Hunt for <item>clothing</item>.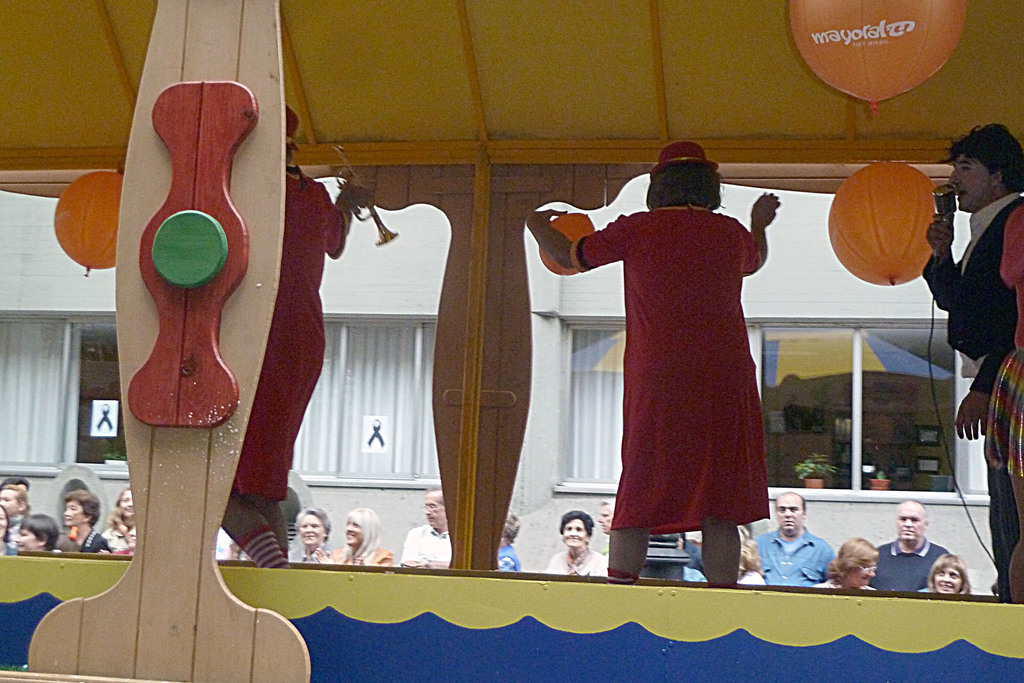
Hunted down at bbox=(554, 207, 784, 559).
